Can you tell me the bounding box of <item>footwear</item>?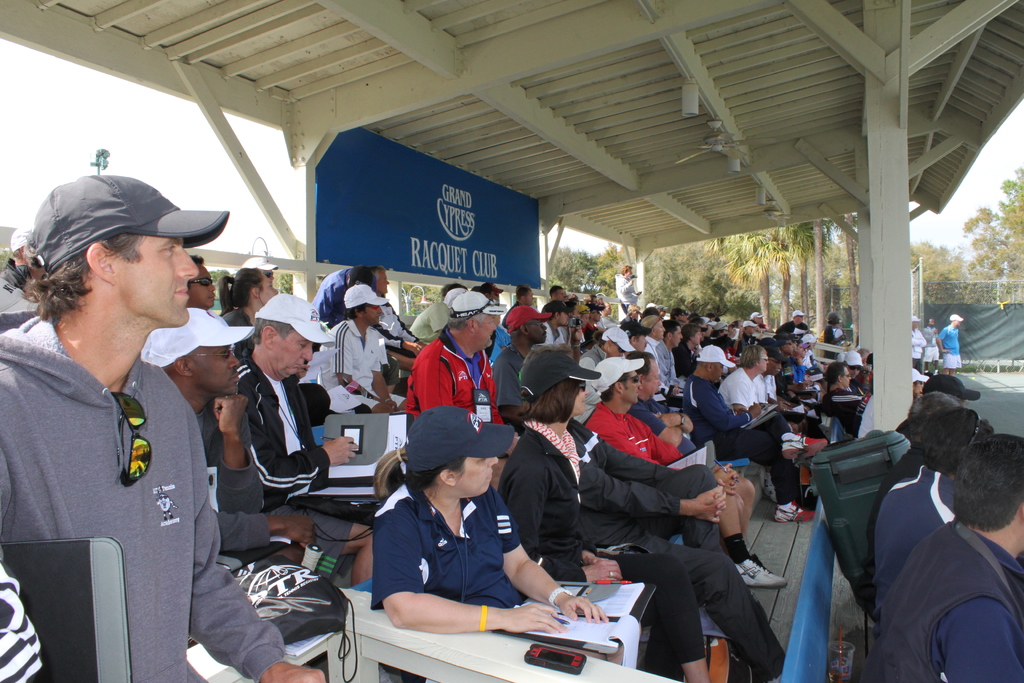
BBox(775, 500, 817, 527).
